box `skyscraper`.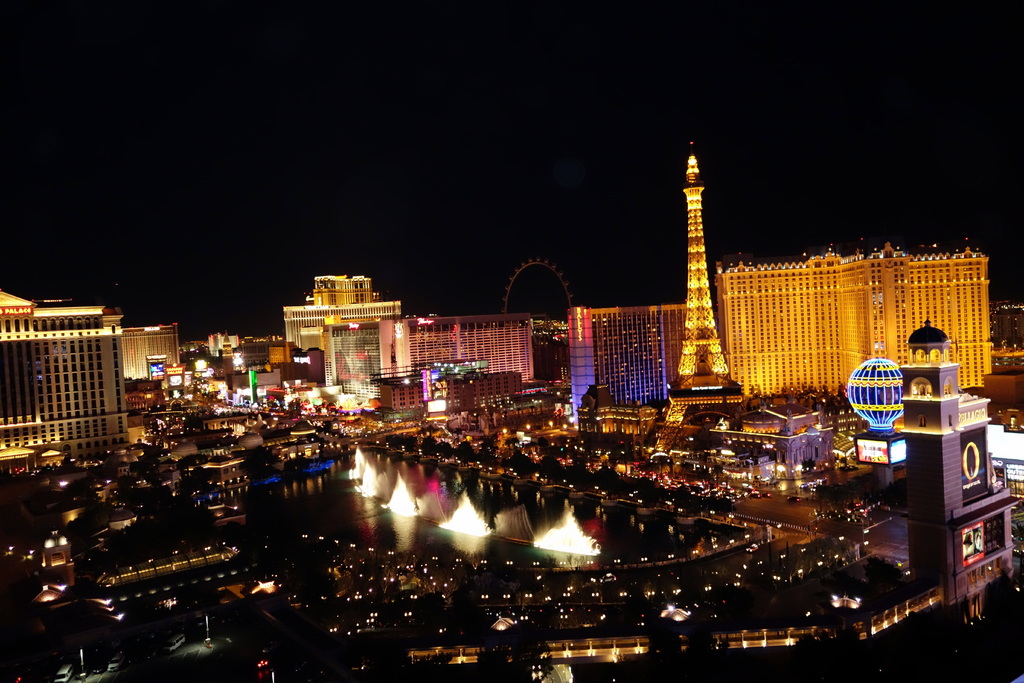
713/247/993/397.
